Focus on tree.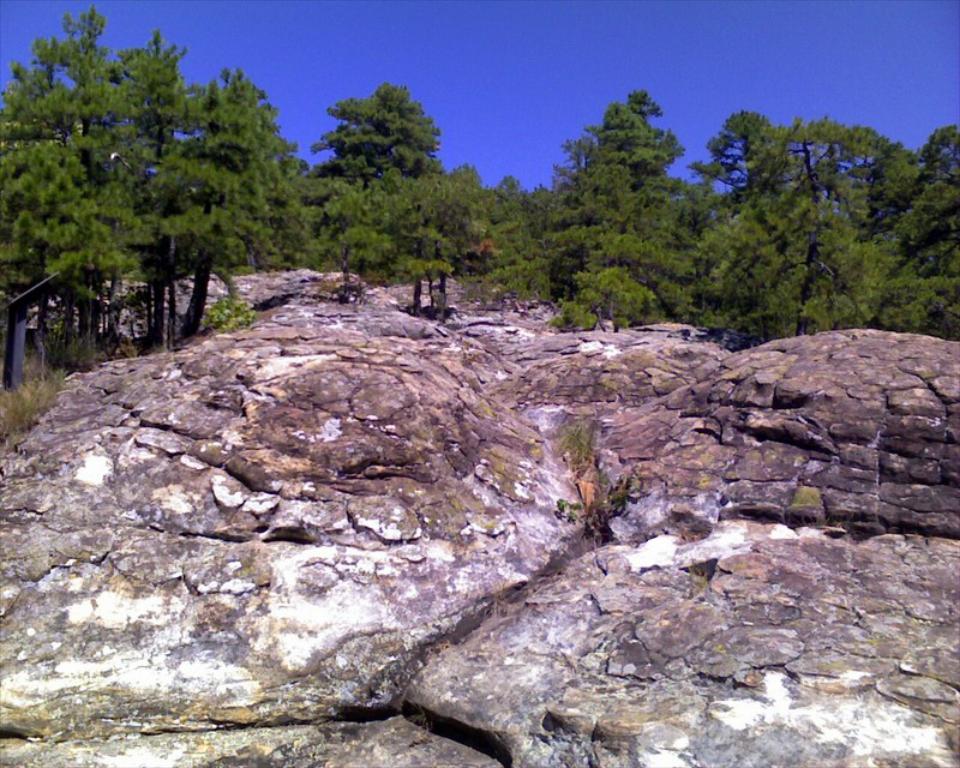
Focused at 728 176 893 340.
